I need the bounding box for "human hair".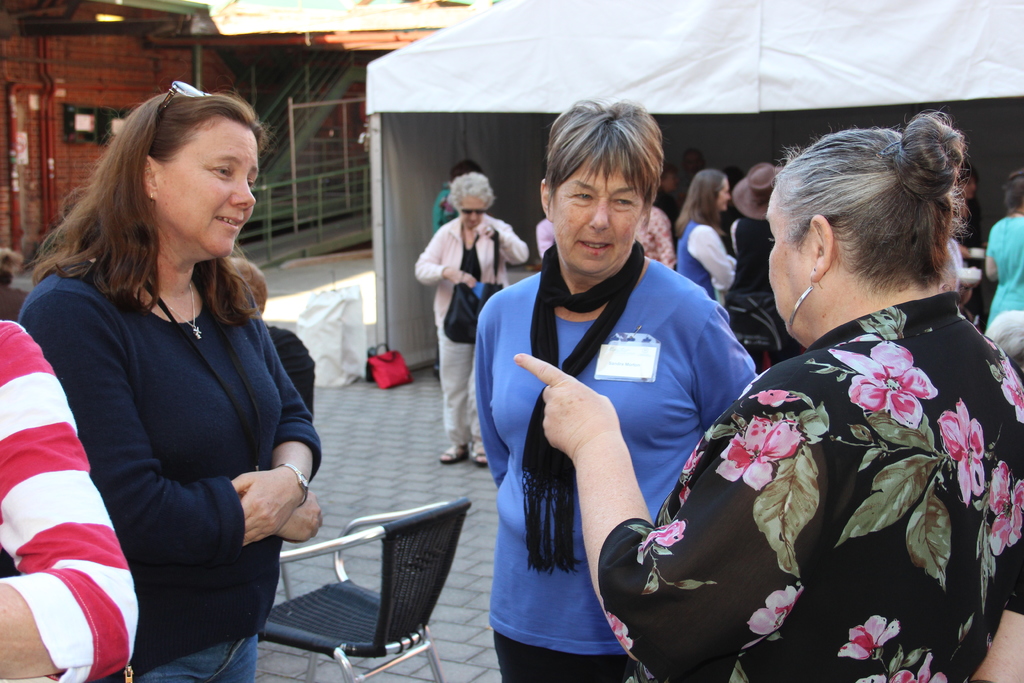
Here it is: {"x1": 449, "y1": 157, "x2": 481, "y2": 183}.
